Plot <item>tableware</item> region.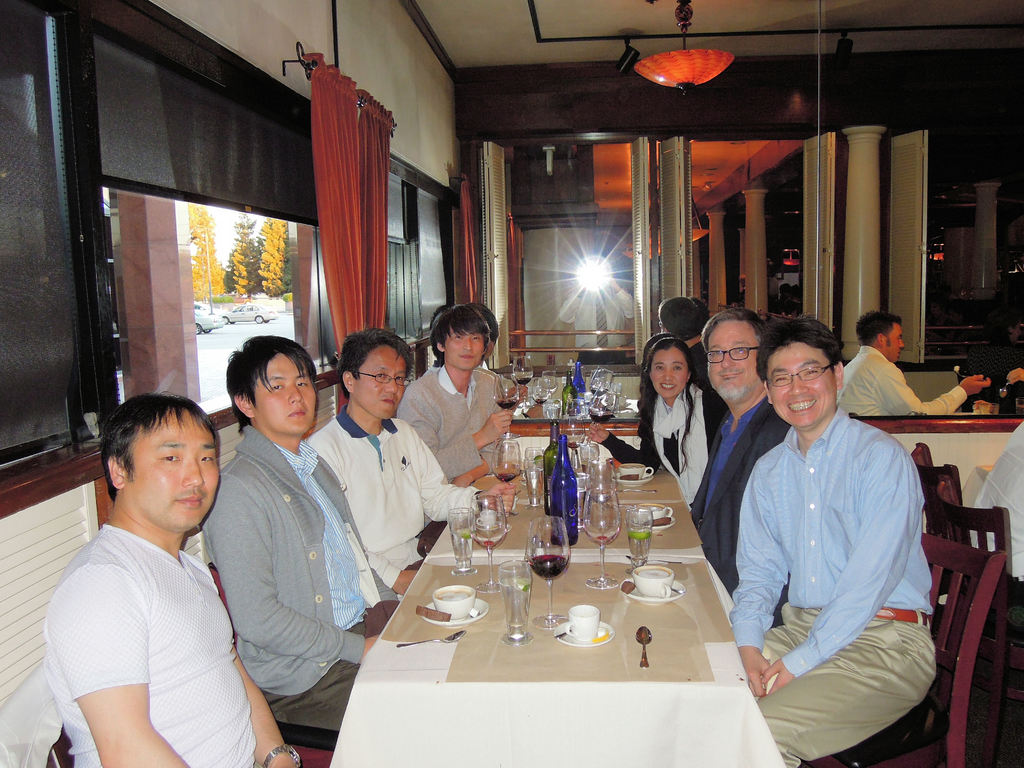
Plotted at BBox(637, 500, 678, 522).
